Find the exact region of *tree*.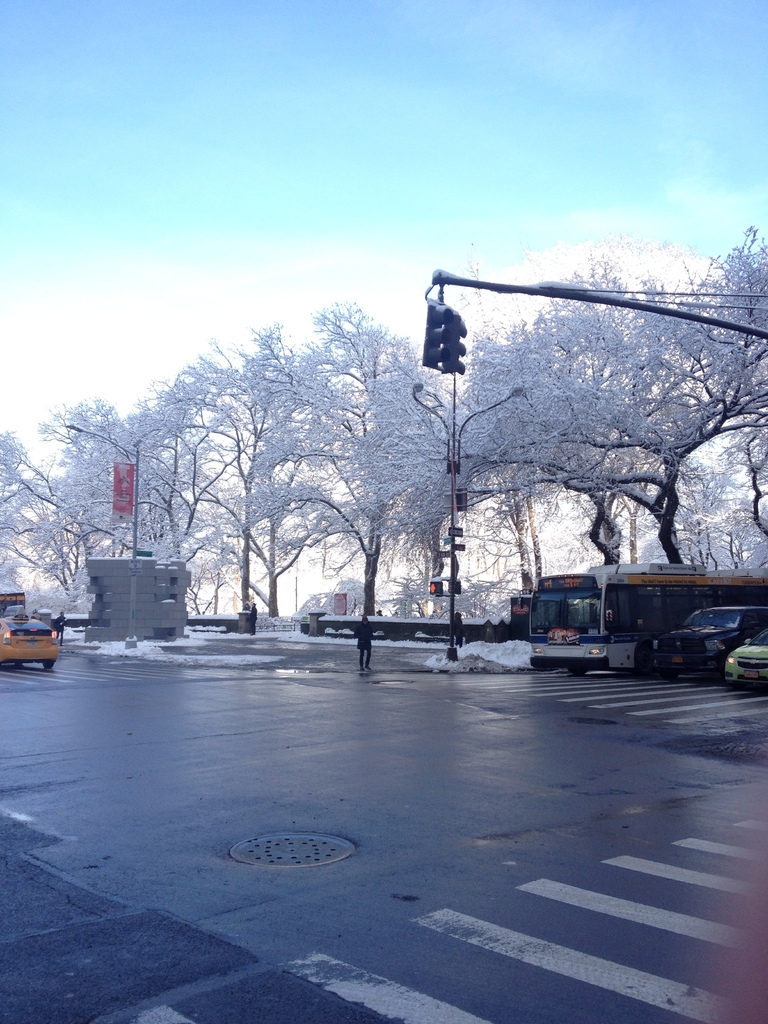
Exact region: {"x1": 0, "y1": 401, "x2": 135, "y2": 620}.
